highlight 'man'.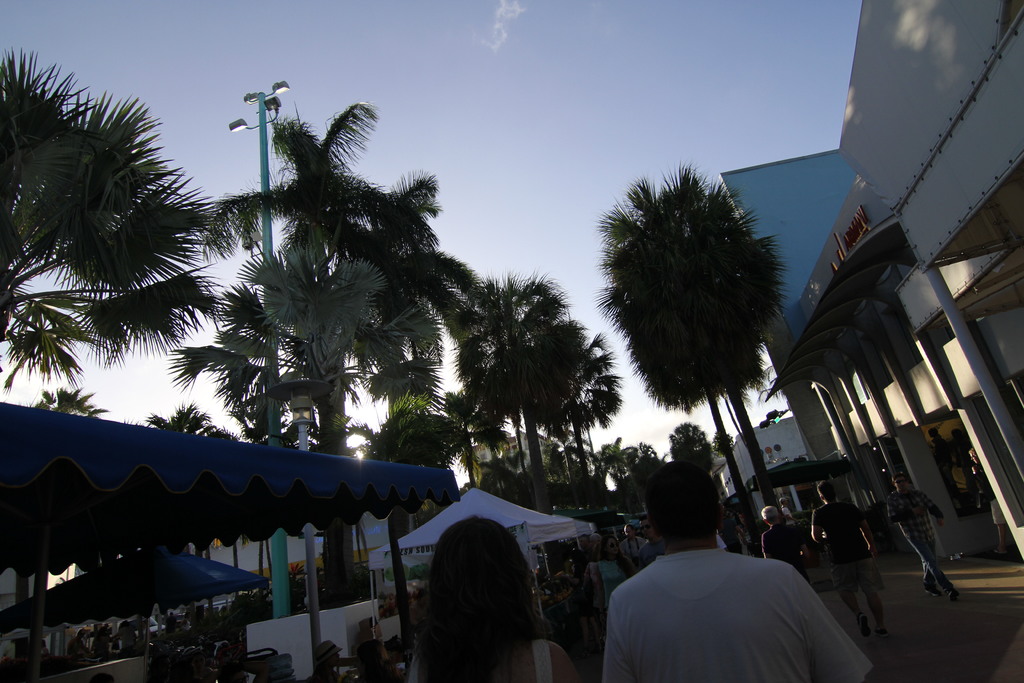
Highlighted region: locate(636, 513, 668, 565).
